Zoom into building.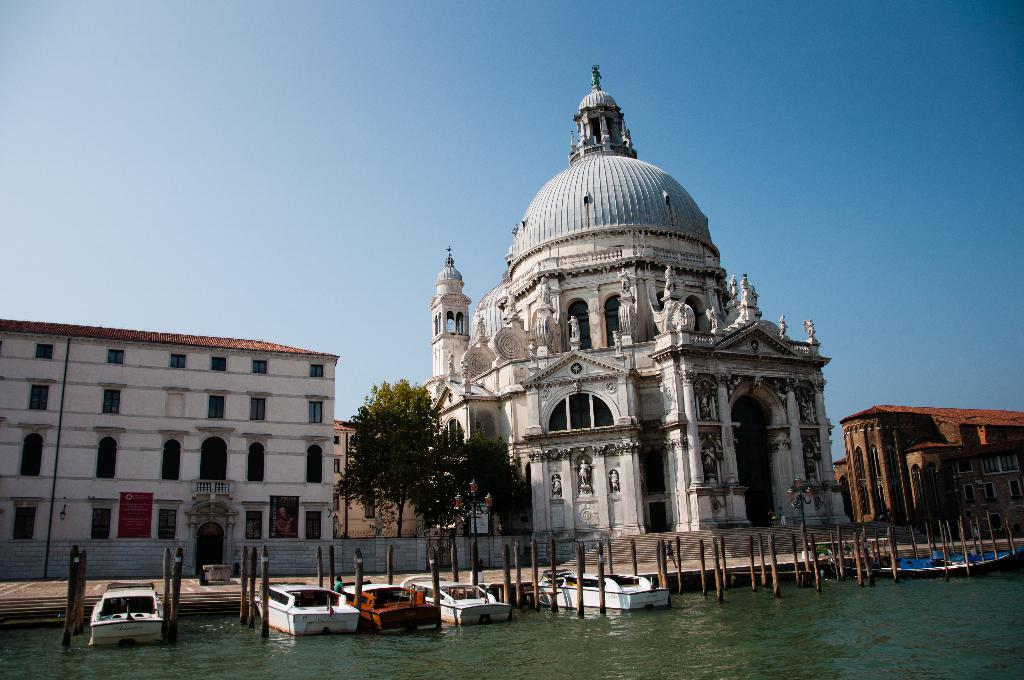
Zoom target: locate(838, 401, 1023, 533).
